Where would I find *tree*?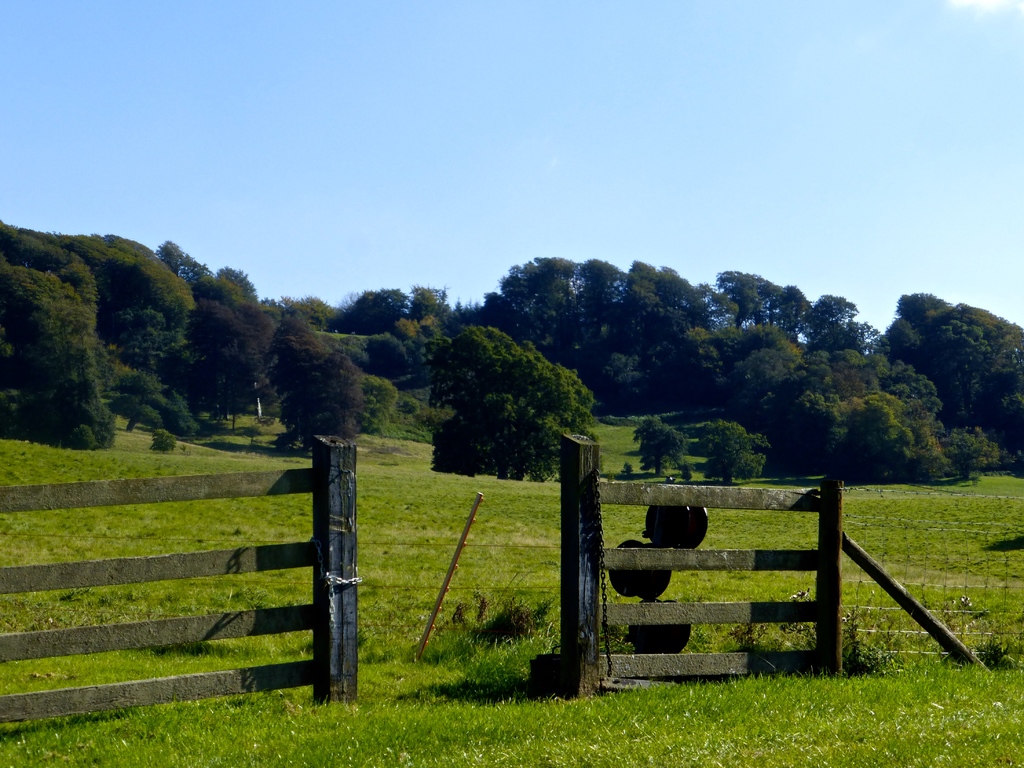
At (316, 246, 440, 382).
